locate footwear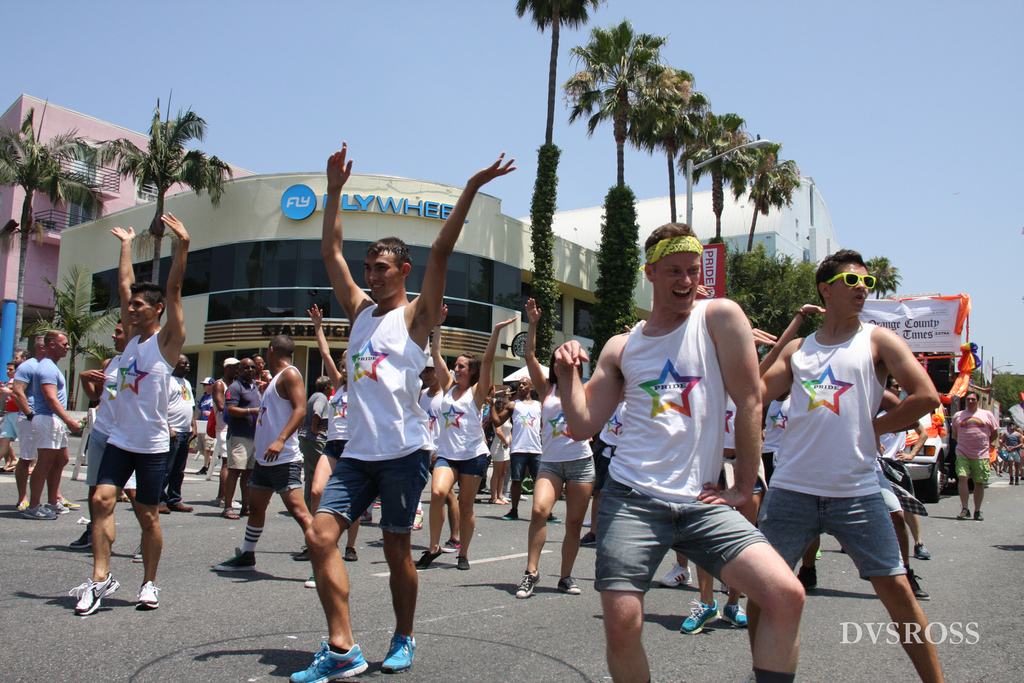
795, 565, 816, 592
